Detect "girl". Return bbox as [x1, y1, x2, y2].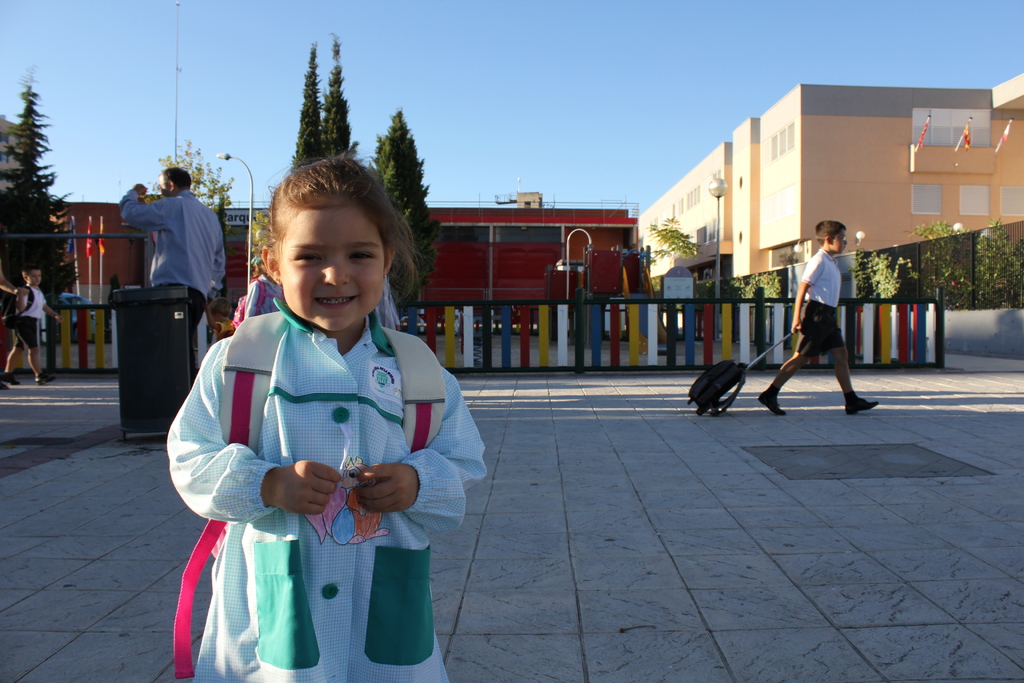
[165, 151, 488, 682].
